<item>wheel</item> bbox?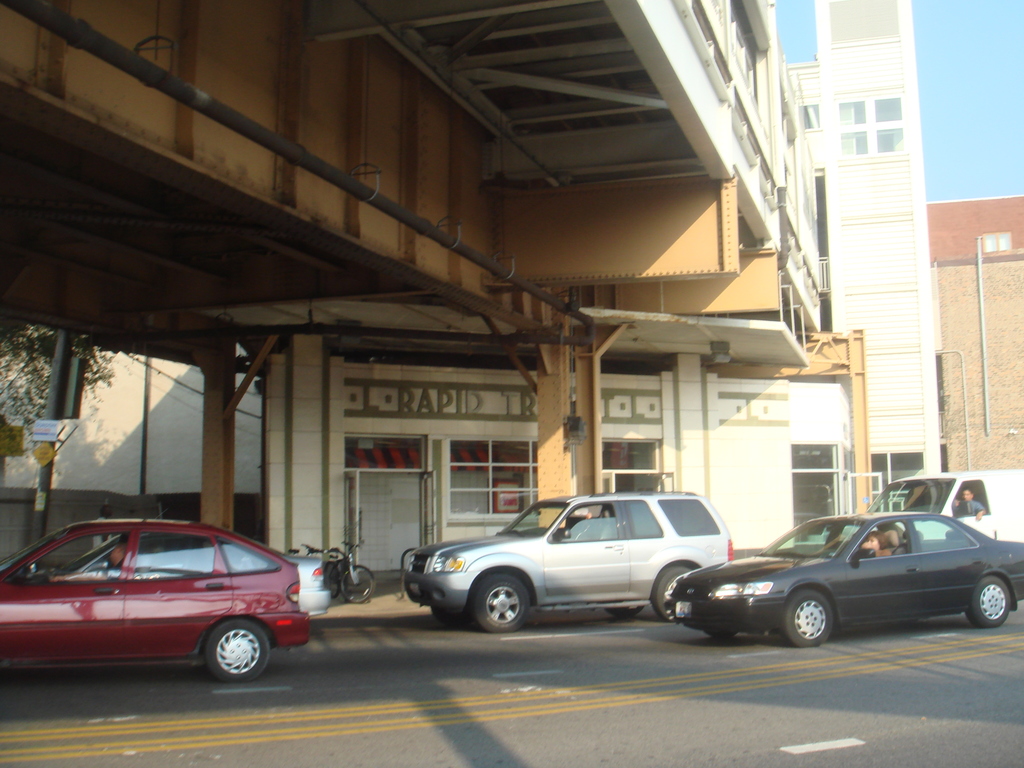
crop(485, 574, 527, 637)
